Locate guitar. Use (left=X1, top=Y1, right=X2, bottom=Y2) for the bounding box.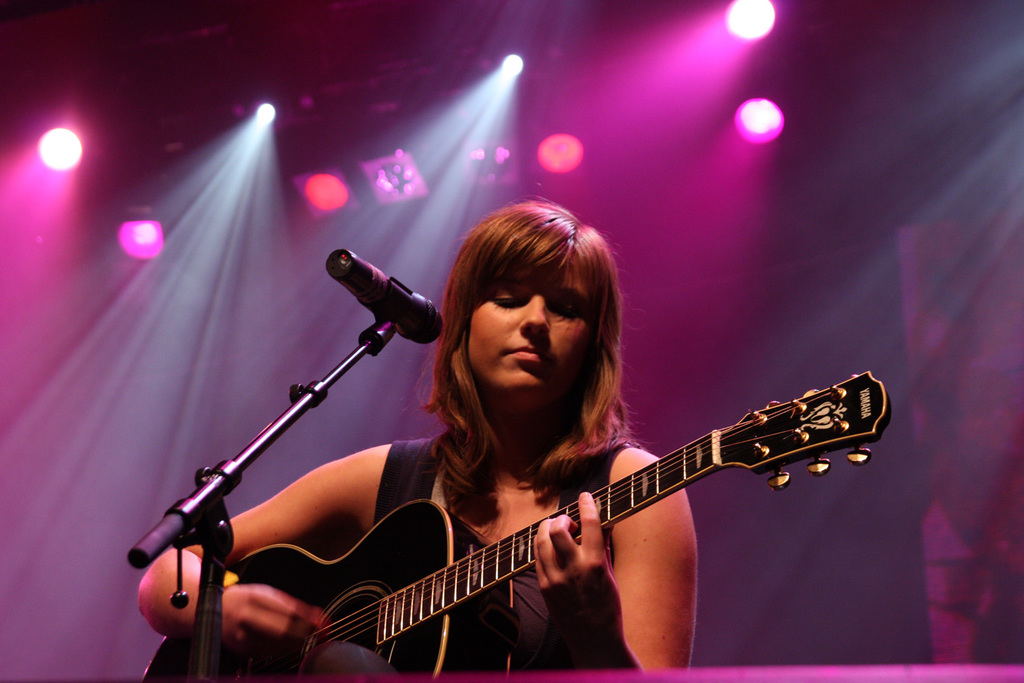
(left=175, top=299, right=882, bottom=676).
